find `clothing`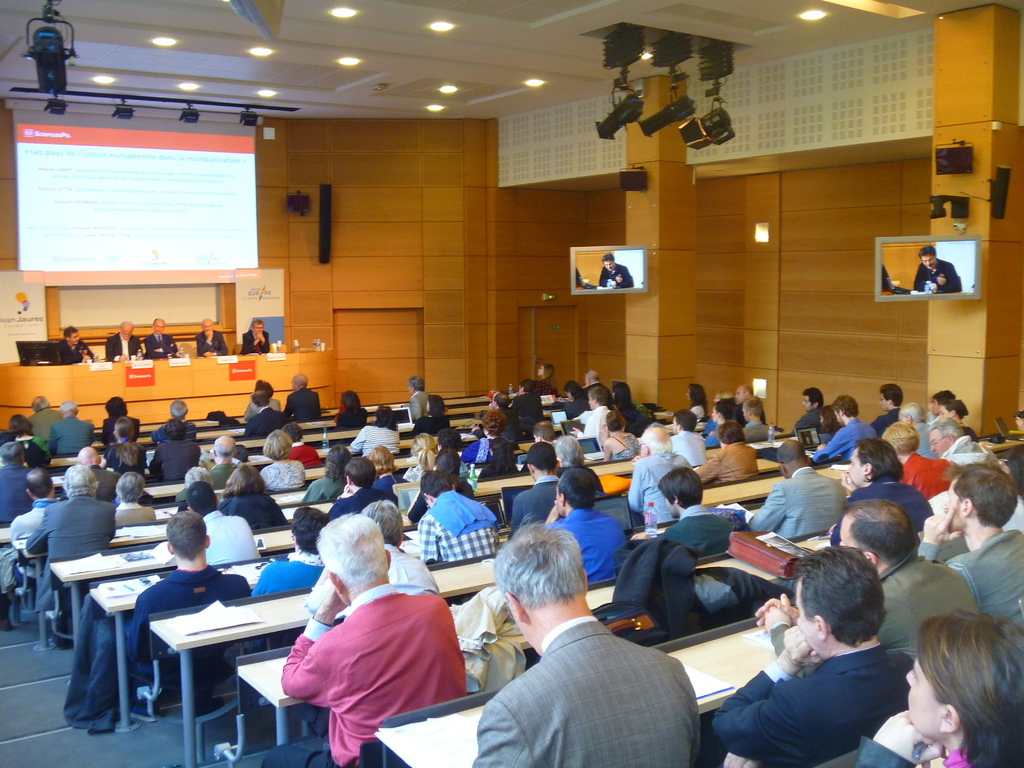
[898, 447, 955, 502]
